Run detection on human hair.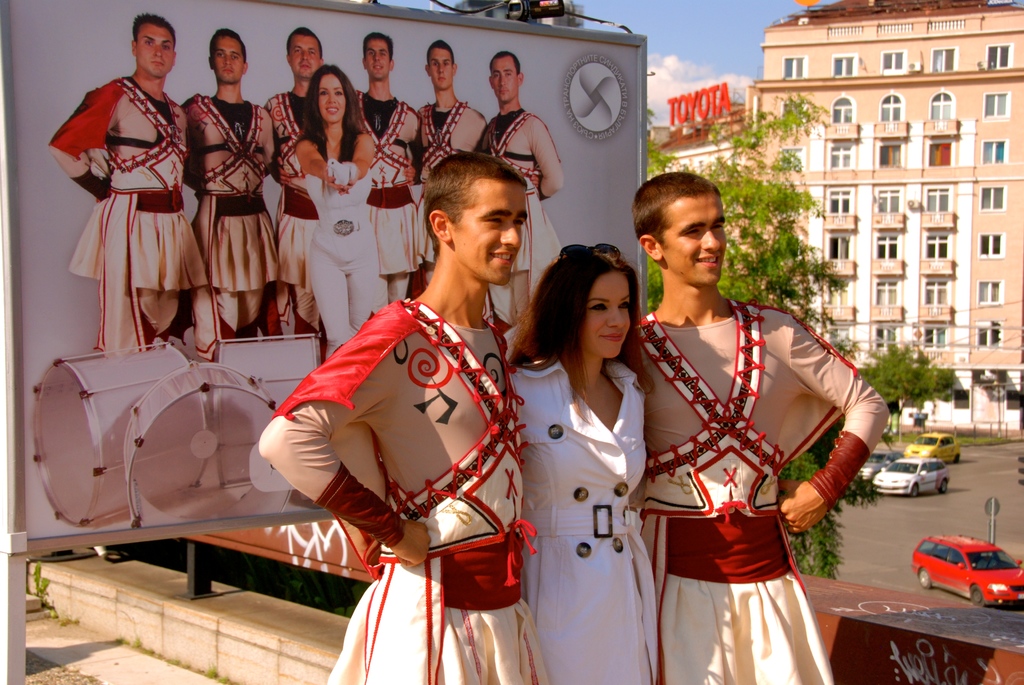
Result: {"x1": 424, "y1": 148, "x2": 530, "y2": 242}.
